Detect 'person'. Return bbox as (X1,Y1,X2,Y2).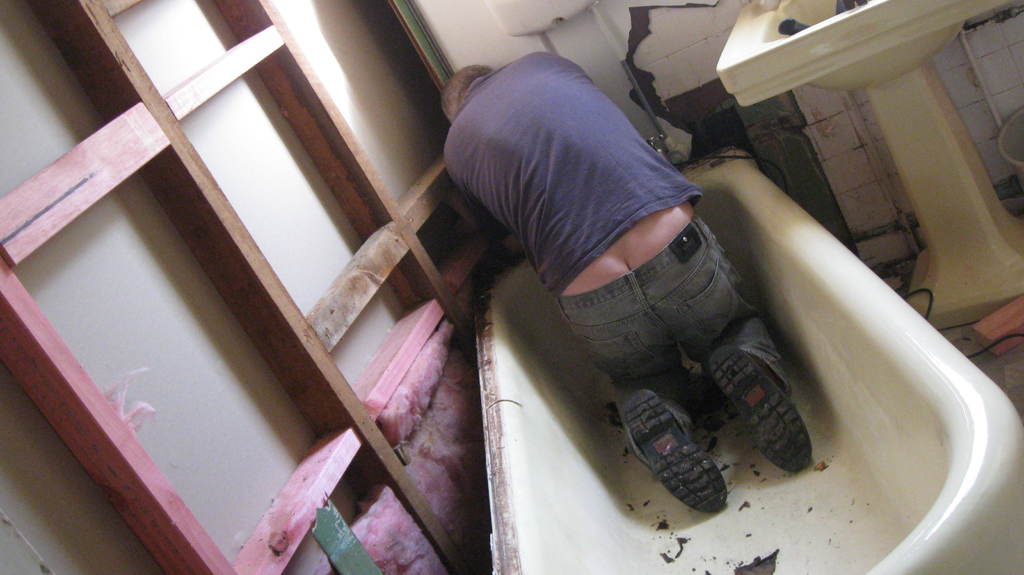
(419,58,820,508).
